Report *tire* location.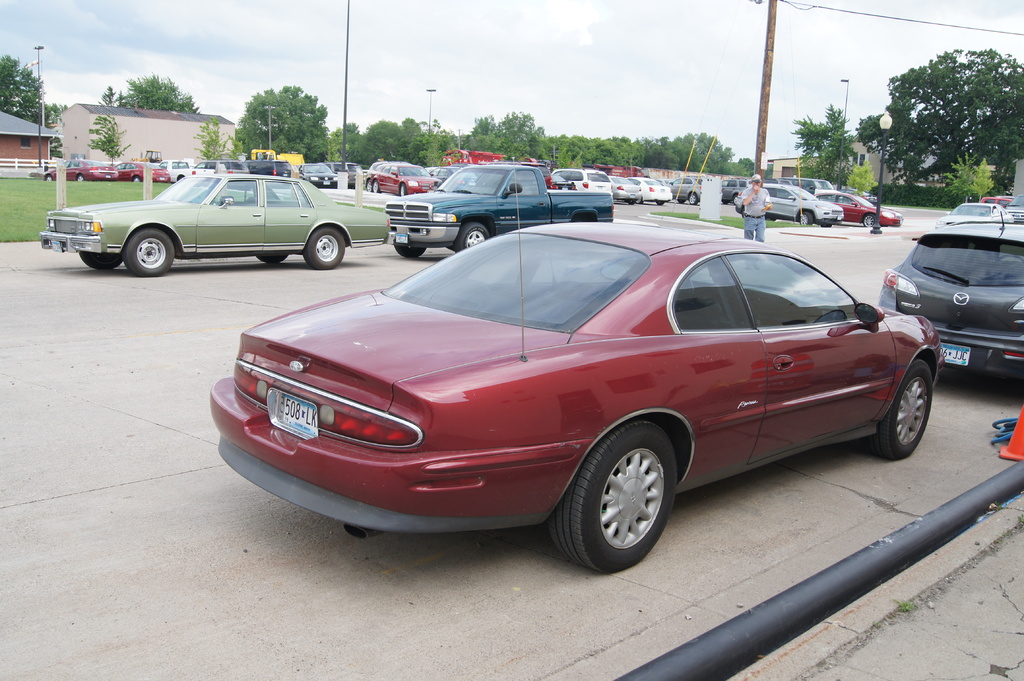
Report: 131:177:143:183.
